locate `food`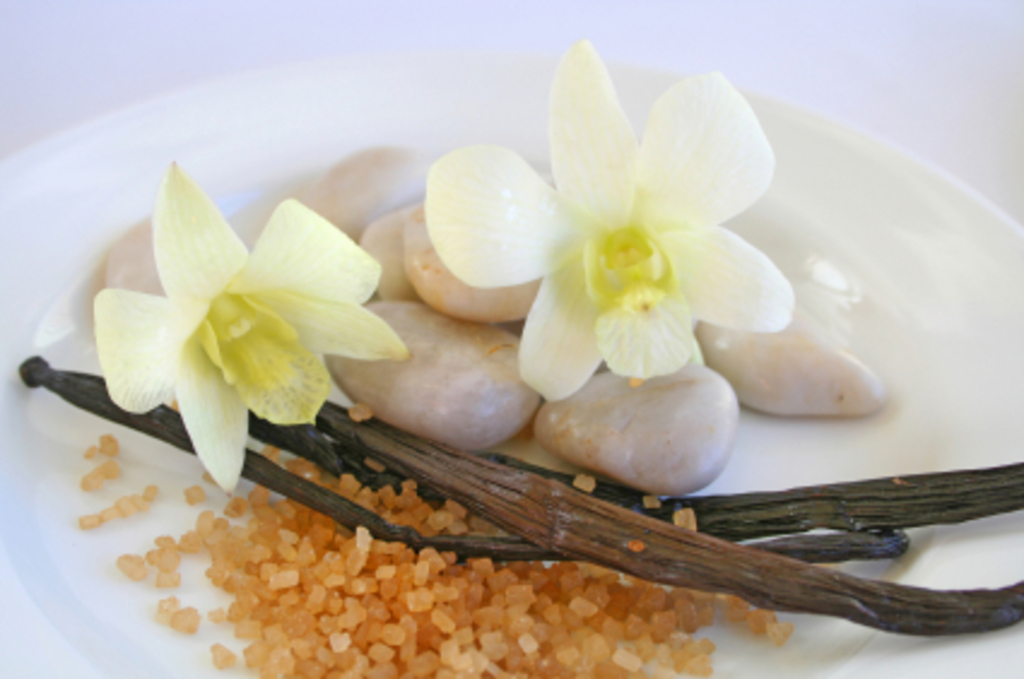
<region>395, 197, 535, 332</region>
